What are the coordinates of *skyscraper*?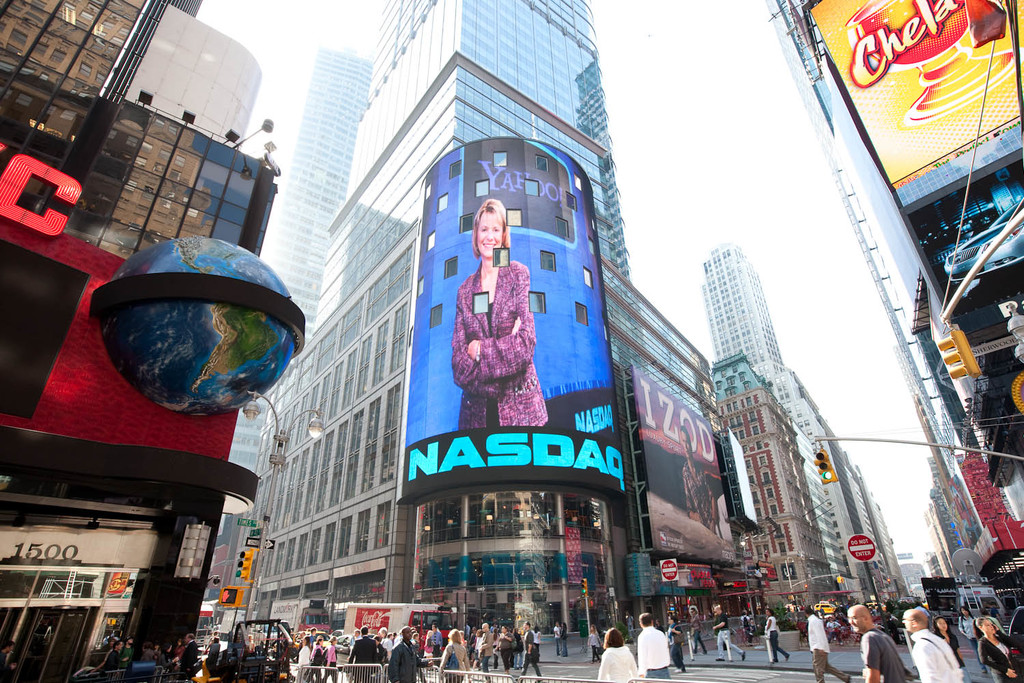
locate(696, 210, 810, 455).
